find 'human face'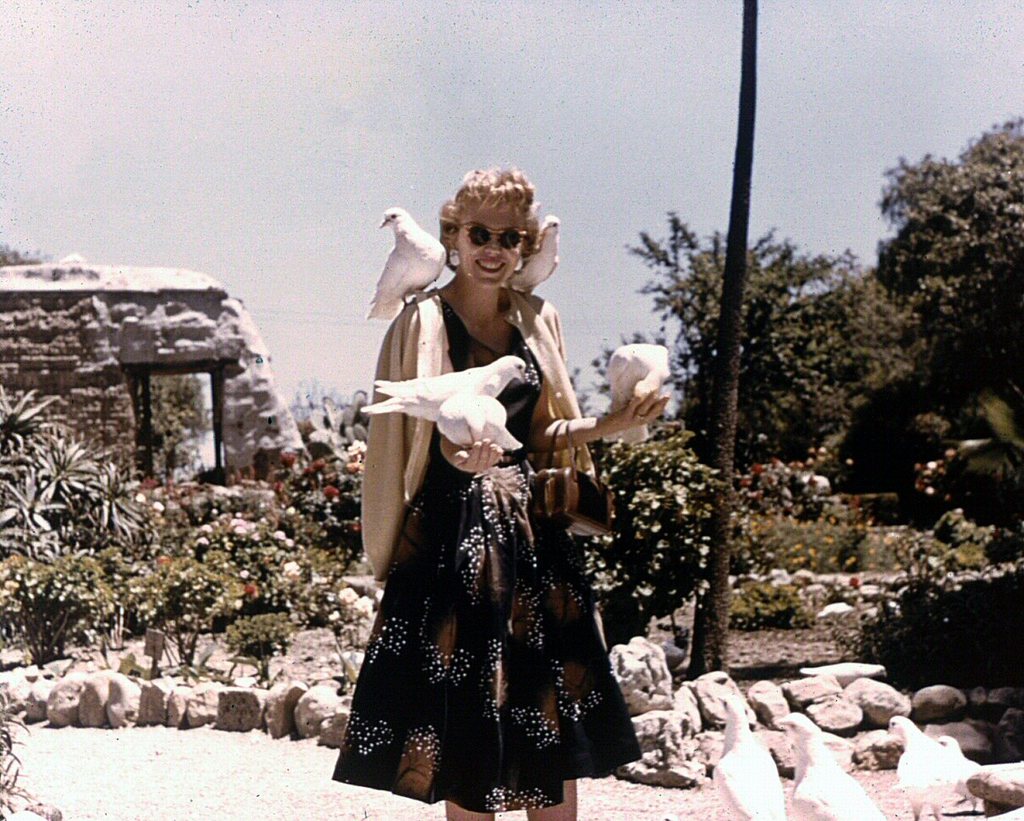
456 194 529 283
